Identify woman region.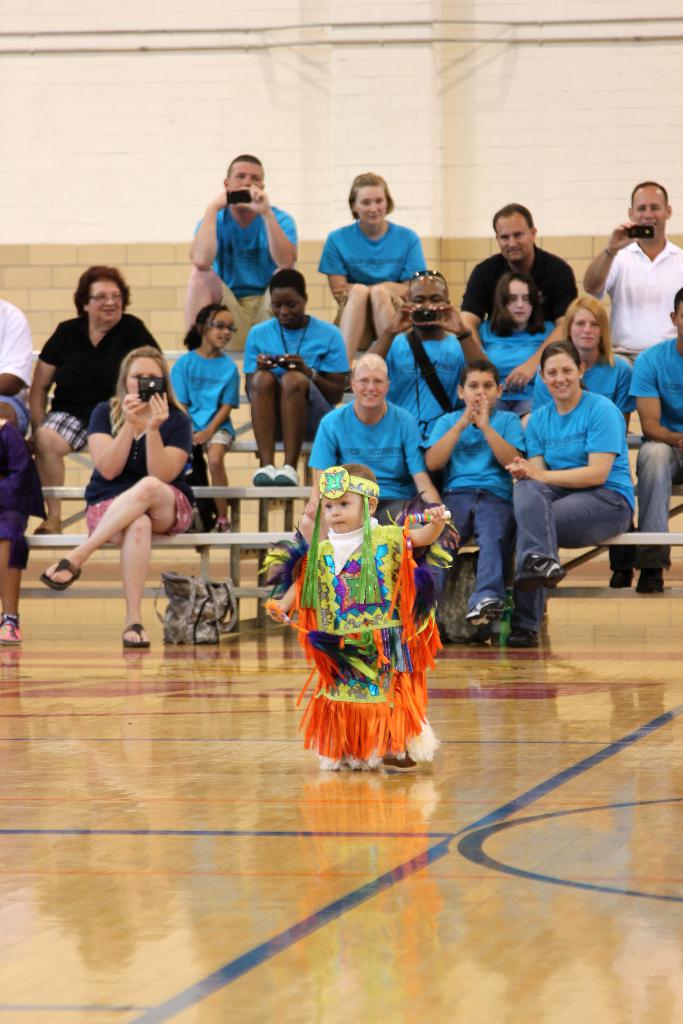
Region: region(28, 264, 163, 540).
